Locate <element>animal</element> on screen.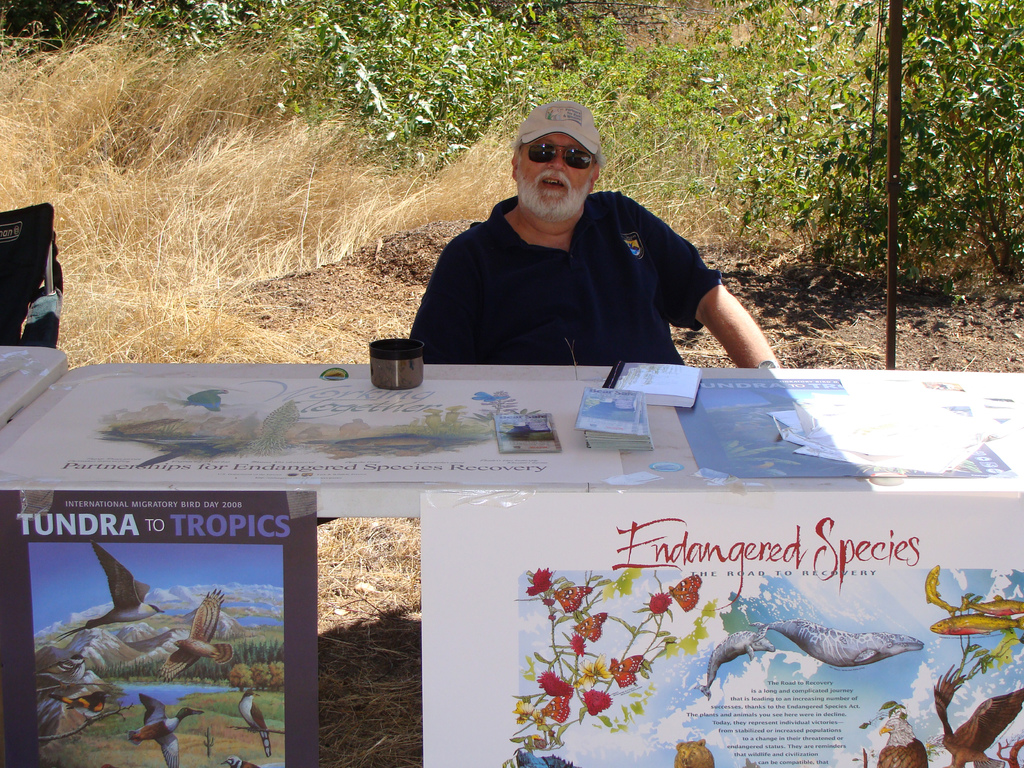
On screen at (670,738,715,767).
